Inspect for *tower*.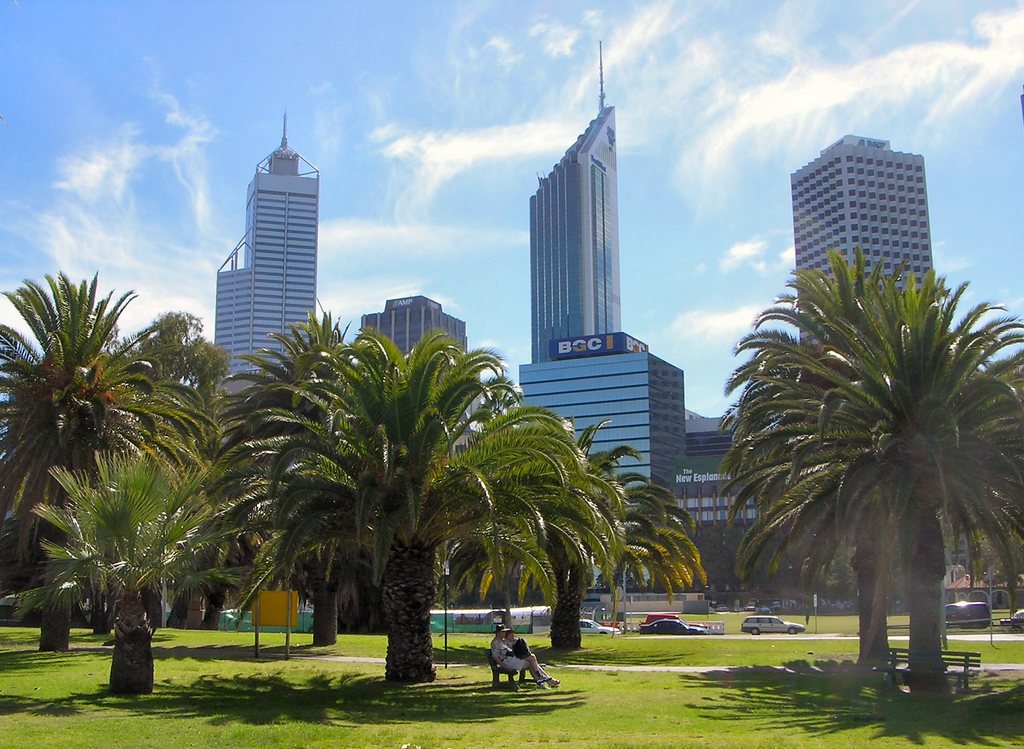
Inspection: [685,407,772,590].
